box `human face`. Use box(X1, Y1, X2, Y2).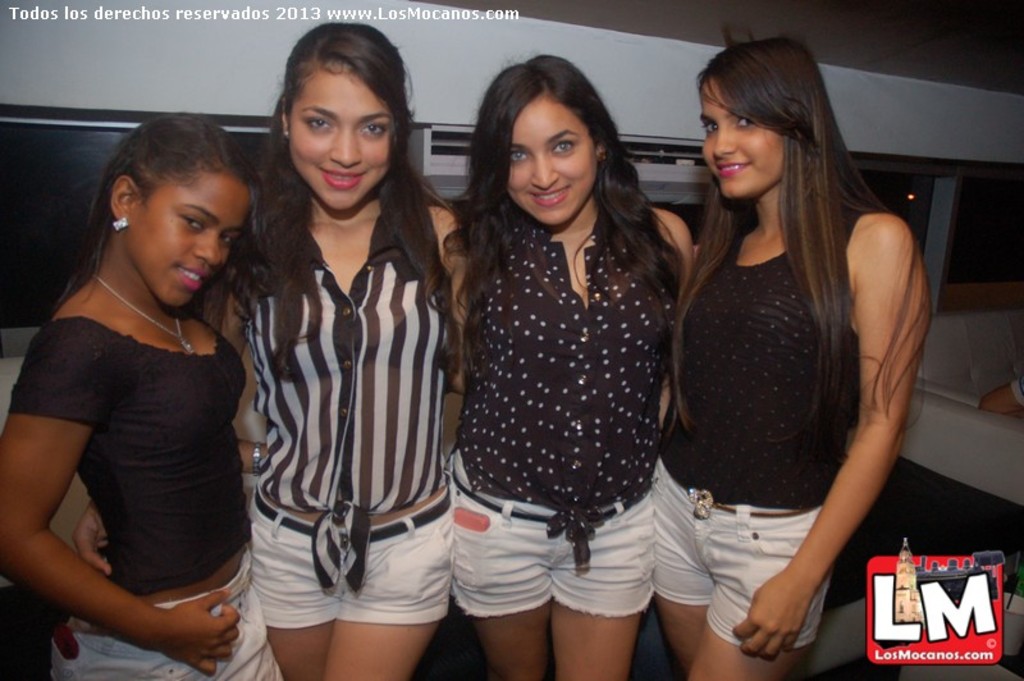
box(703, 82, 787, 200).
